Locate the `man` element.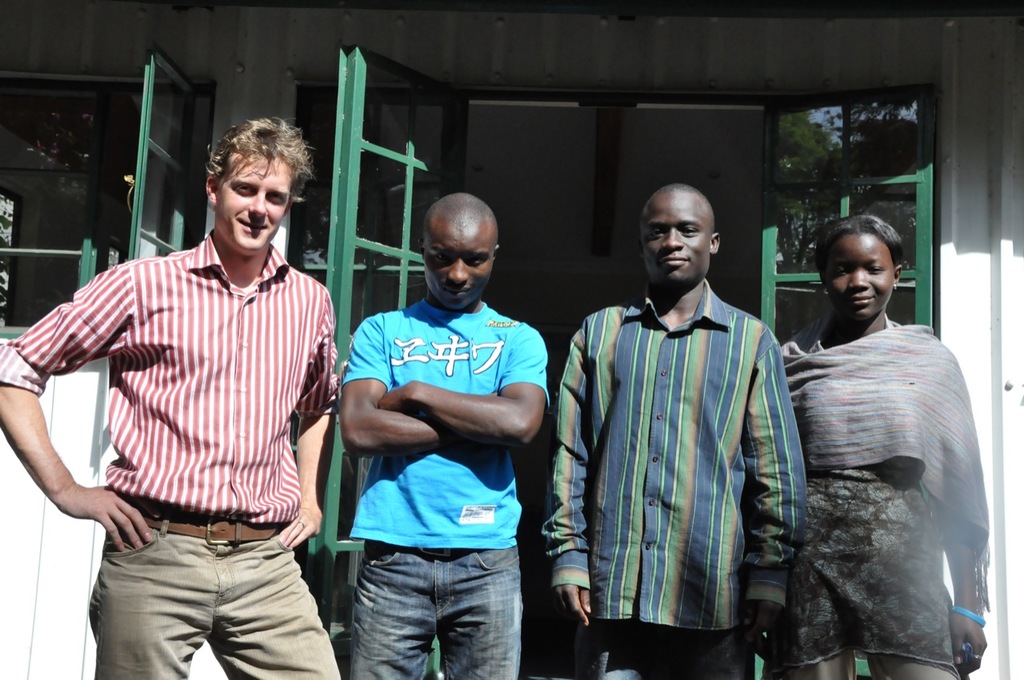
Element bbox: <box>336,192,550,679</box>.
